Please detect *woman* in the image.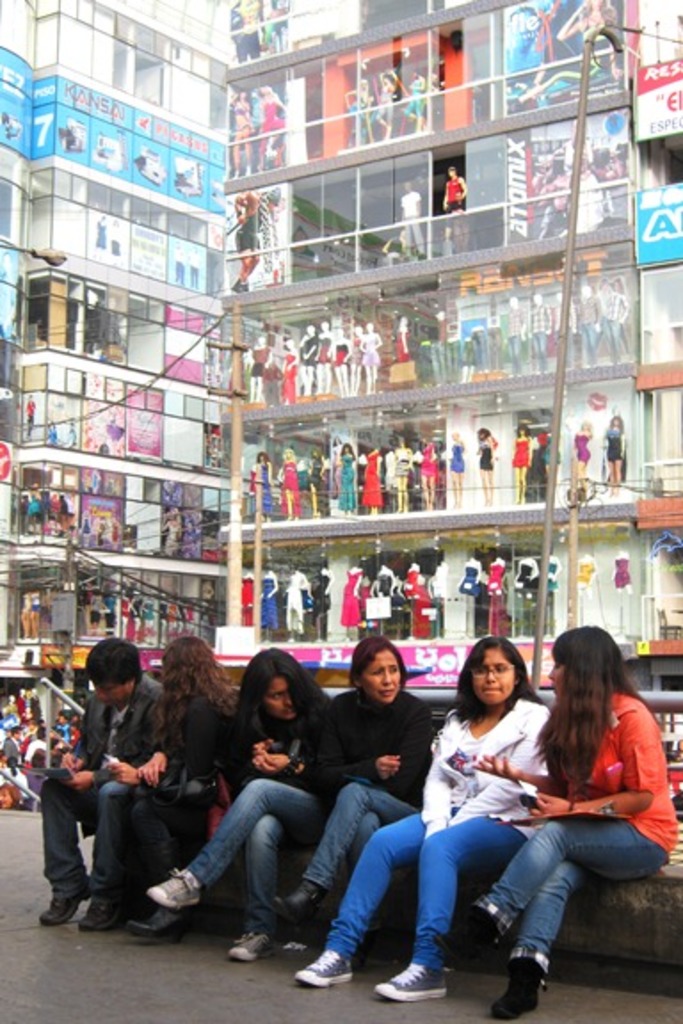
locate(281, 446, 297, 516).
